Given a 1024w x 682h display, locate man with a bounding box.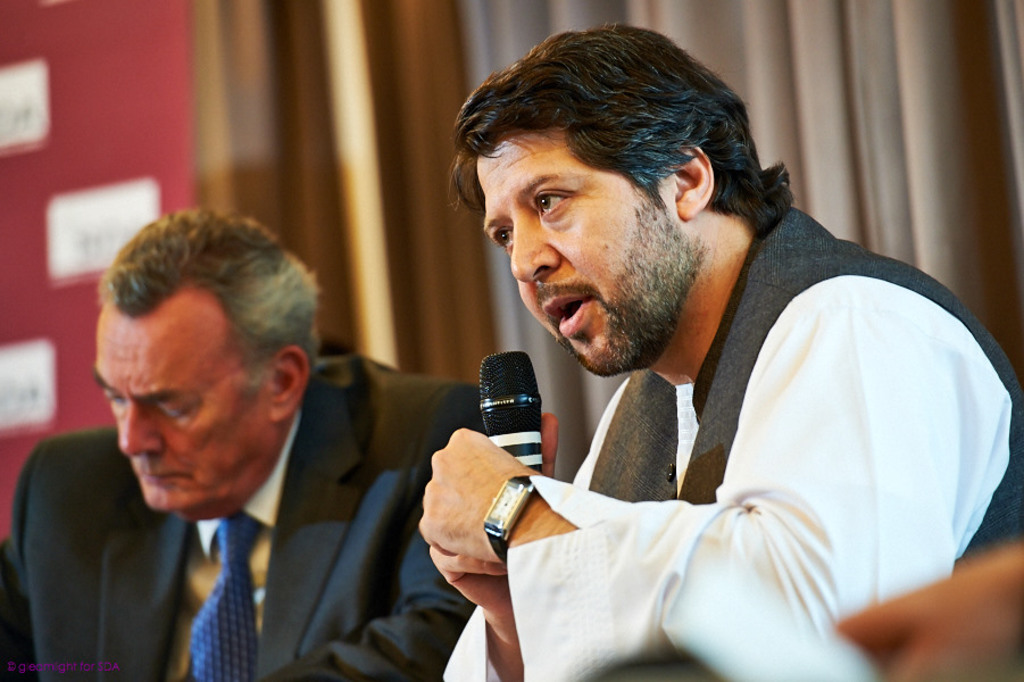
Located: <region>327, 31, 1016, 662</region>.
